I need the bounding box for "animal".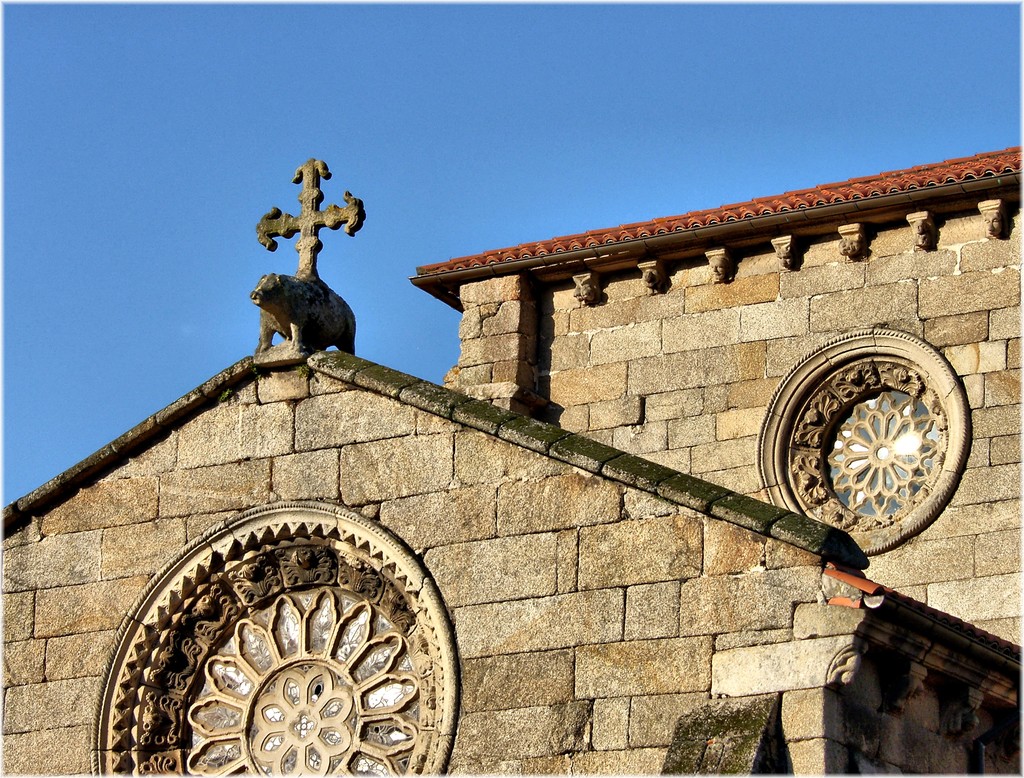
Here it is: 243:271:357:358.
